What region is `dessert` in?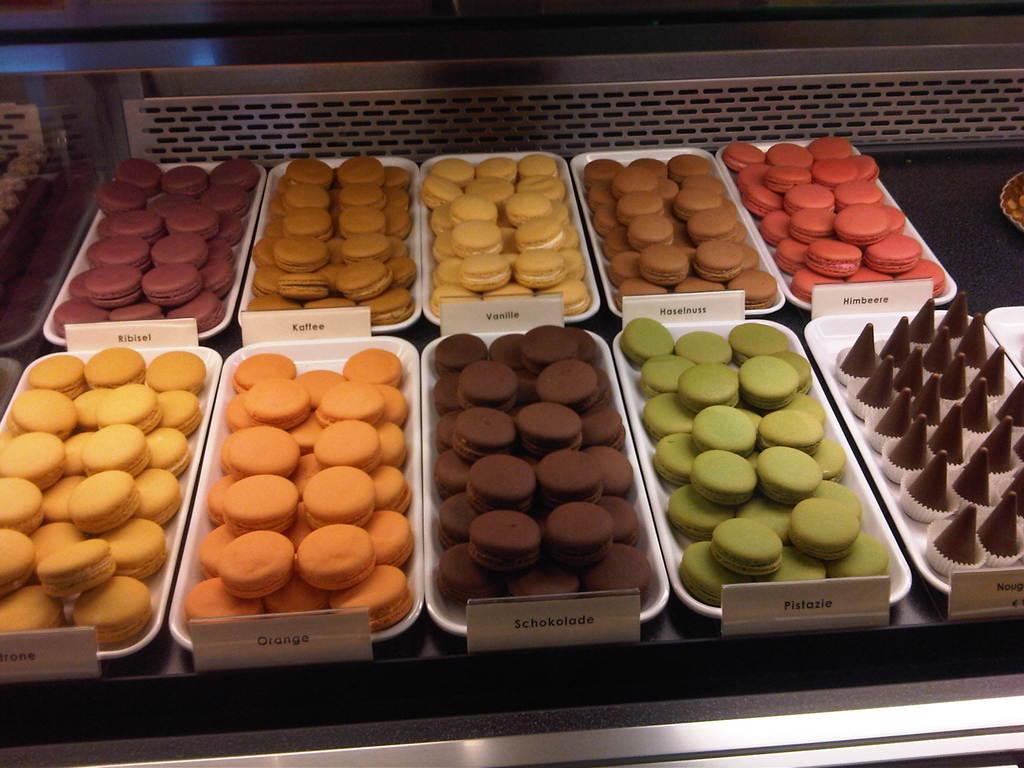
x1=303 y1=371 x2=334 y2=410.
